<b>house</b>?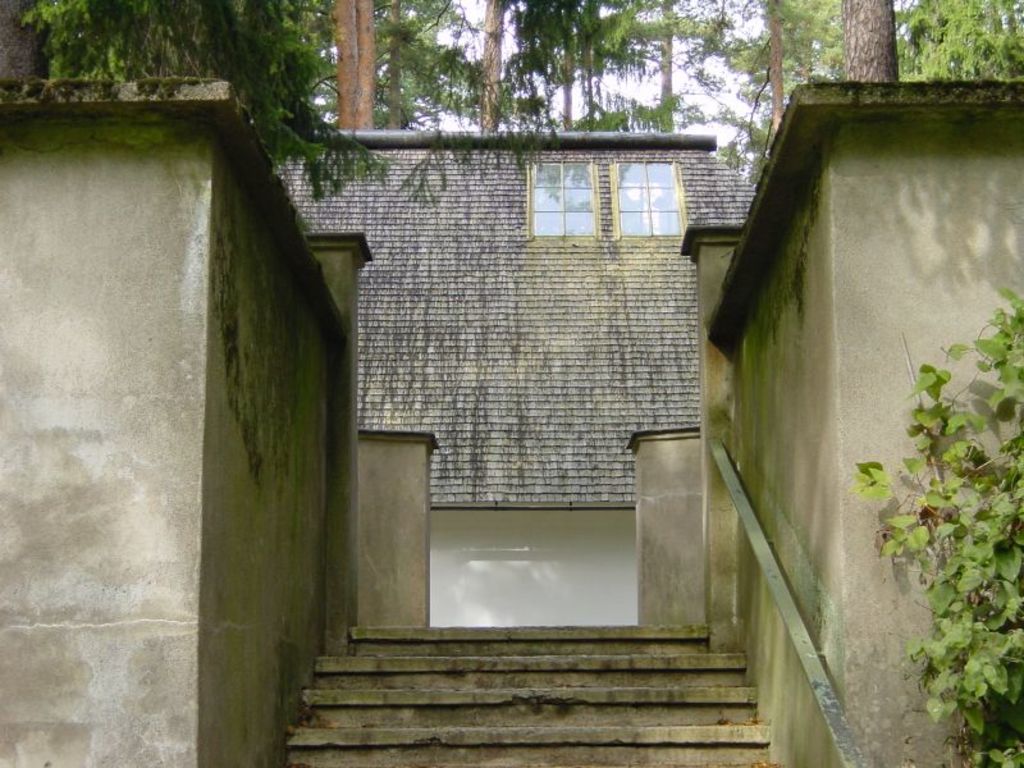
region(0, 0, 1023, 767)
